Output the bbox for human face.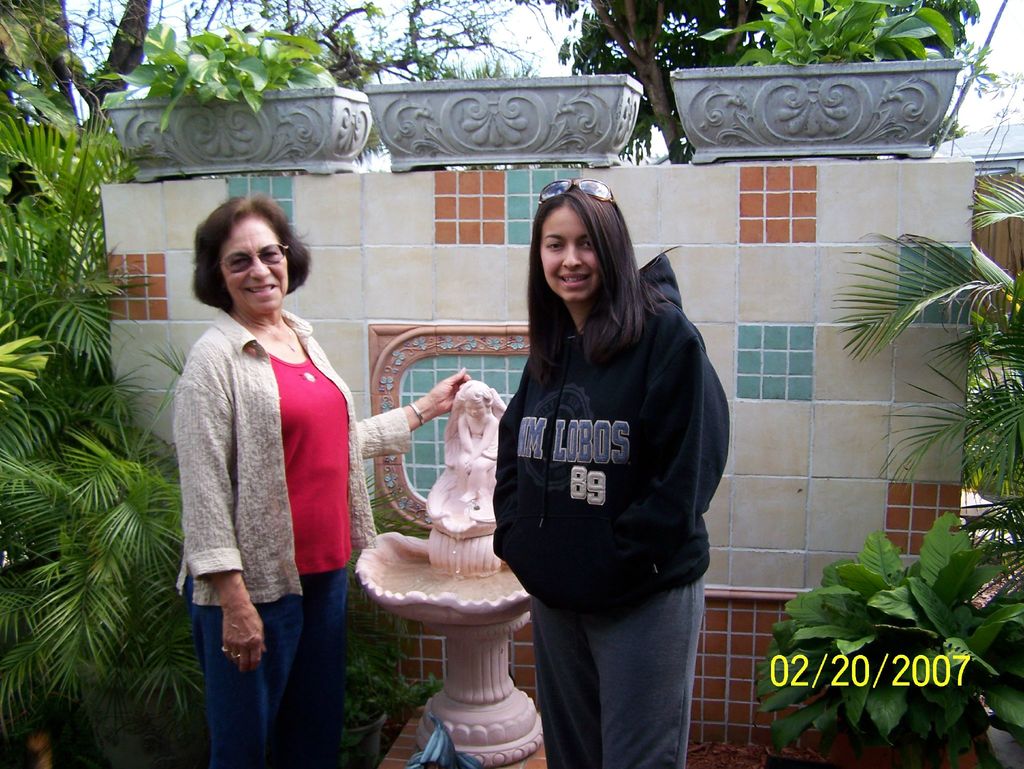
(x1=220, y1=220, x2=287, y2=314).
